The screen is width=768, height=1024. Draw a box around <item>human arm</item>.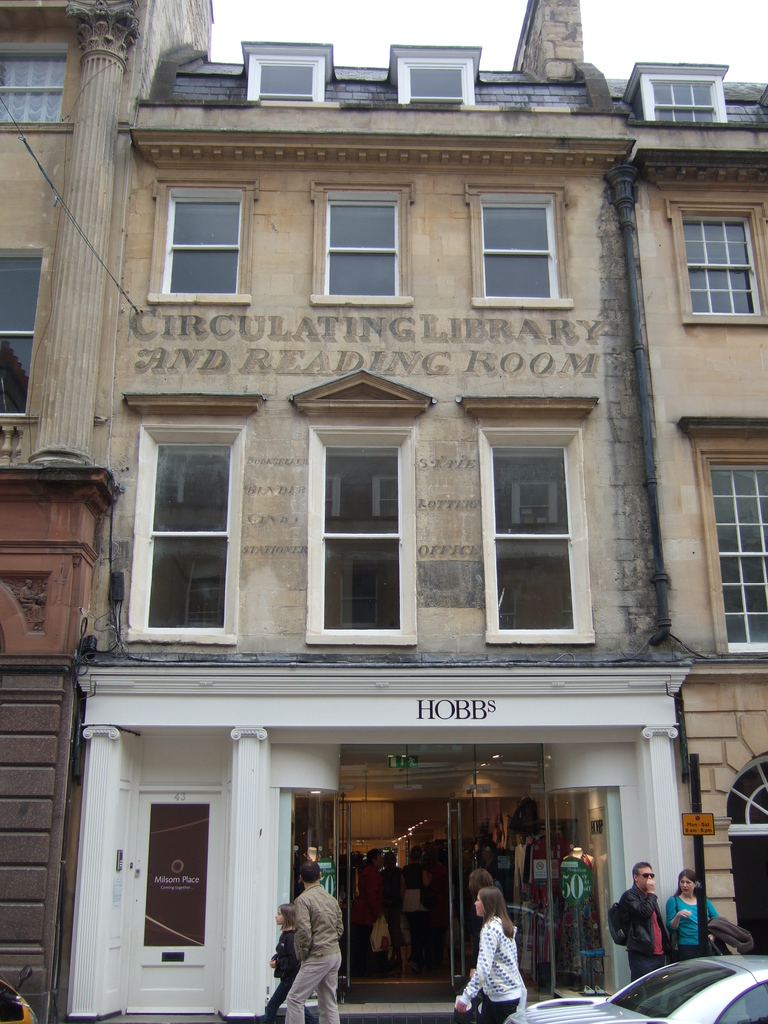
[x1=705, y1=902, x2=718, y2=949].
